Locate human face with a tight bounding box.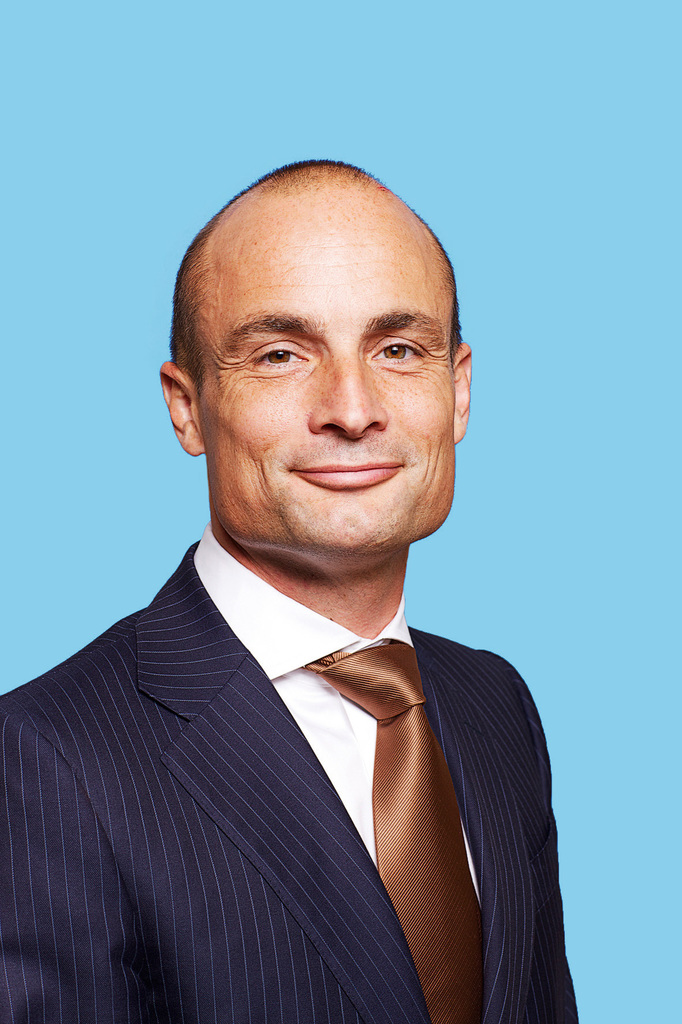
204,212,454,550.
